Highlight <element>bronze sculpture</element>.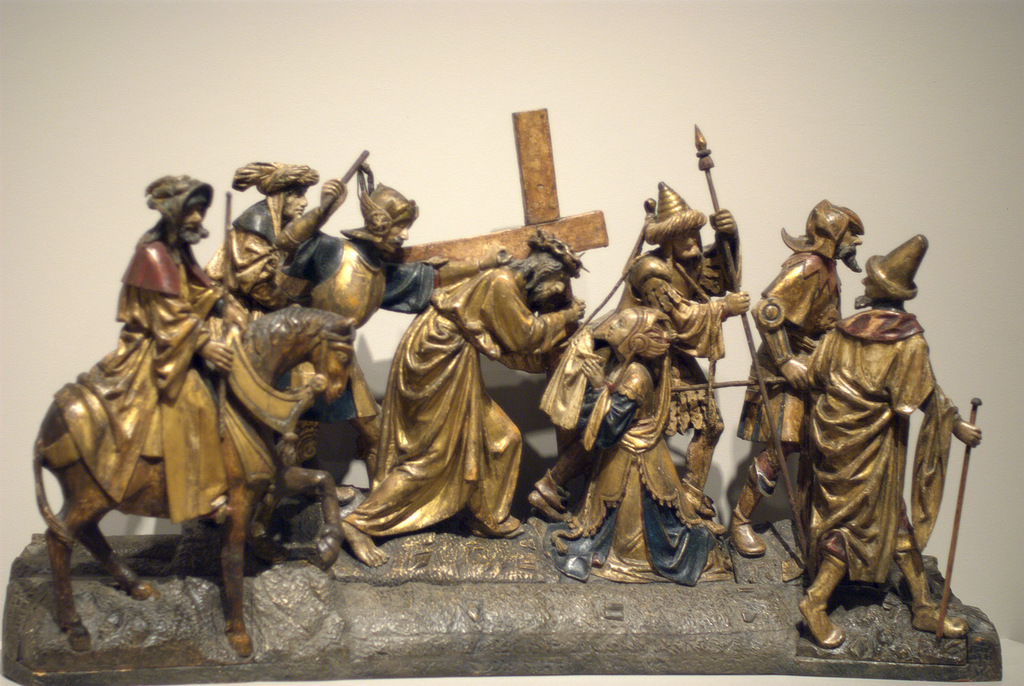
Highlighted region: [left=726, top=205, right=871, bottom=564].
